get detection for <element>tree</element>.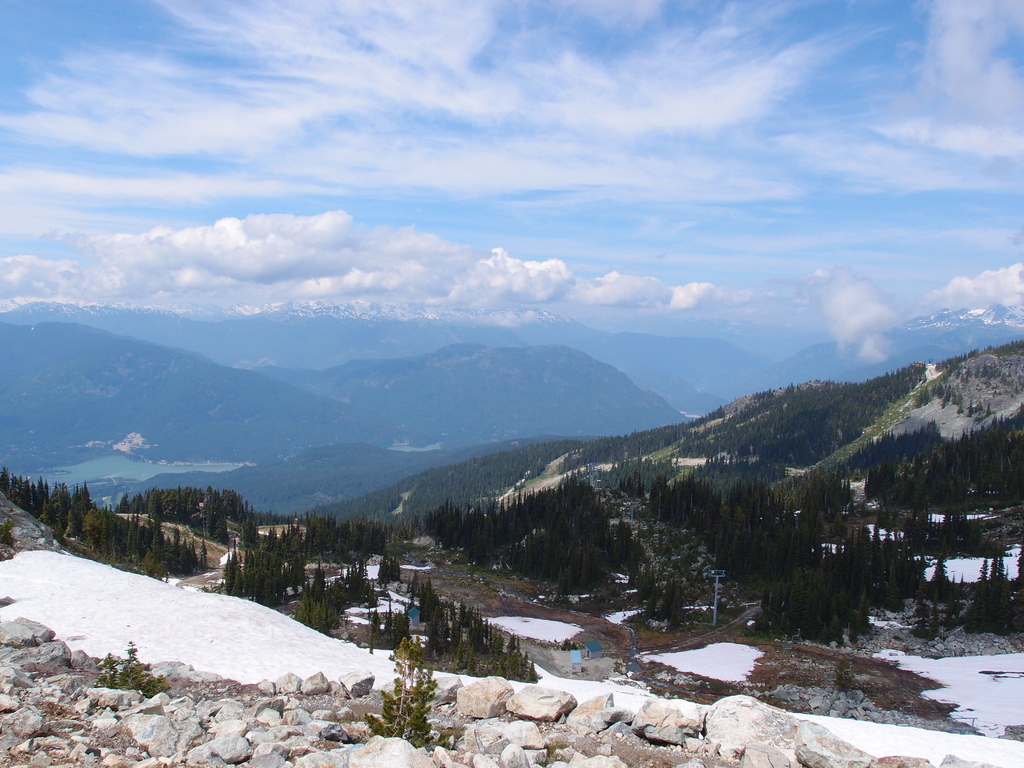
Detection: 611:457:673:497.
